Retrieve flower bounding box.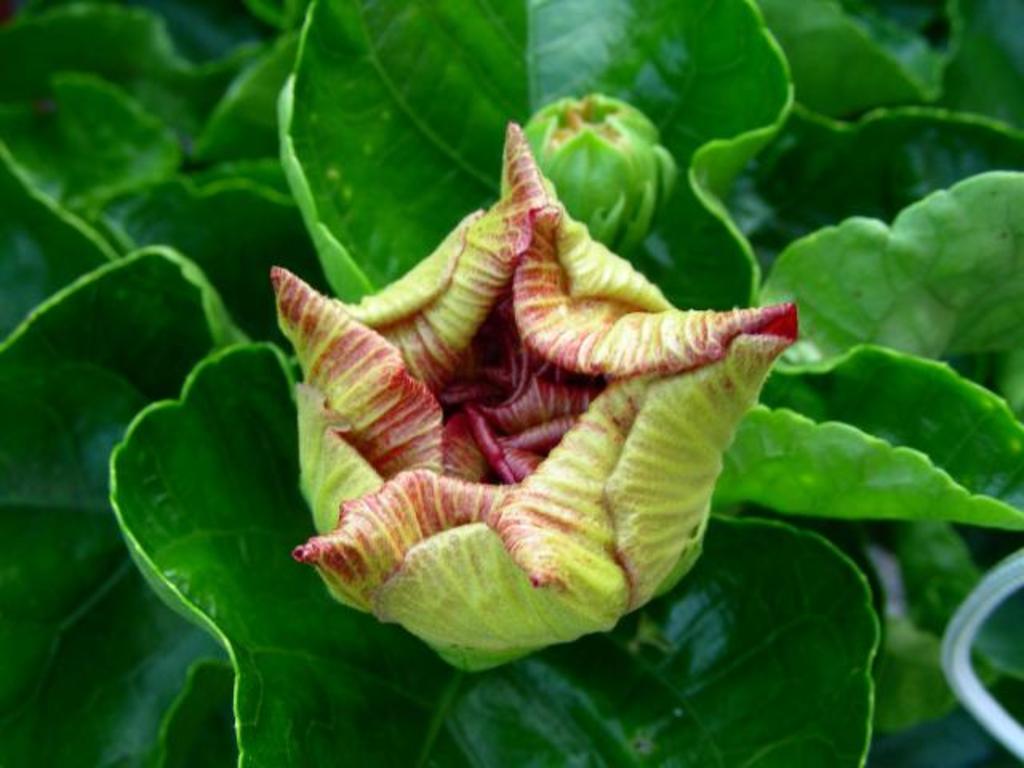
Bounding box: Rect(264, 123, 790, 680).
